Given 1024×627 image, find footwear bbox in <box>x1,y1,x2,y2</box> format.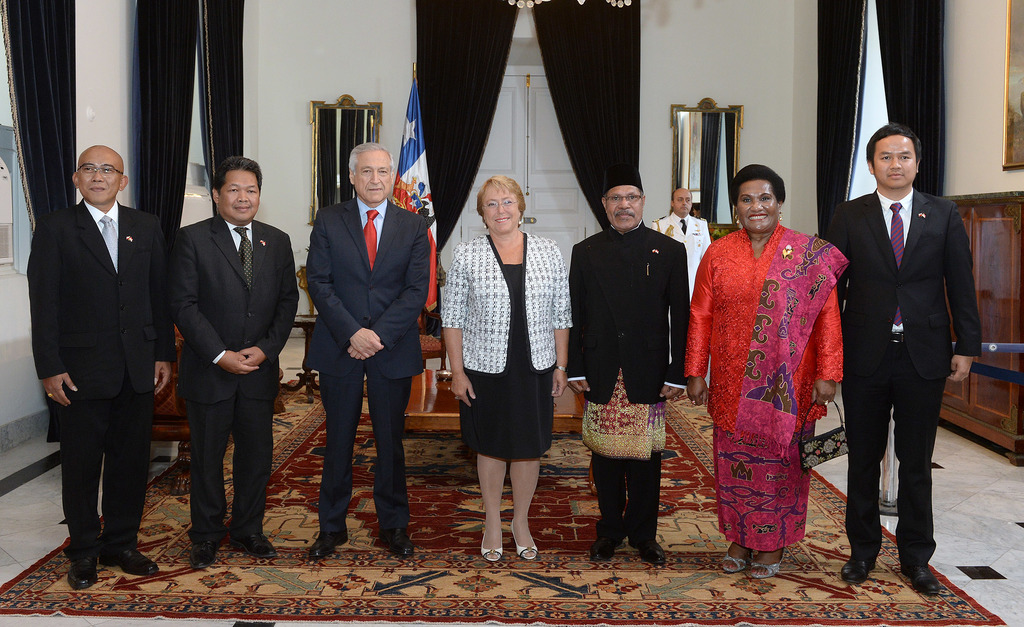
<box>42,534,129,596</box>.
